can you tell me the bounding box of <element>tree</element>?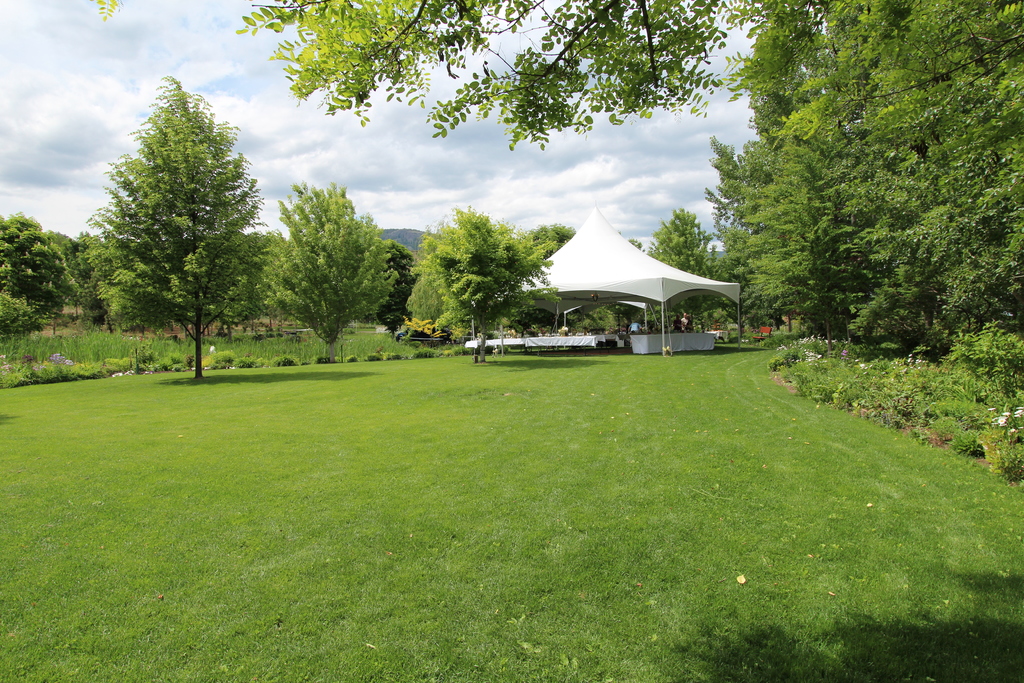
(649, 206, 716, 331).
